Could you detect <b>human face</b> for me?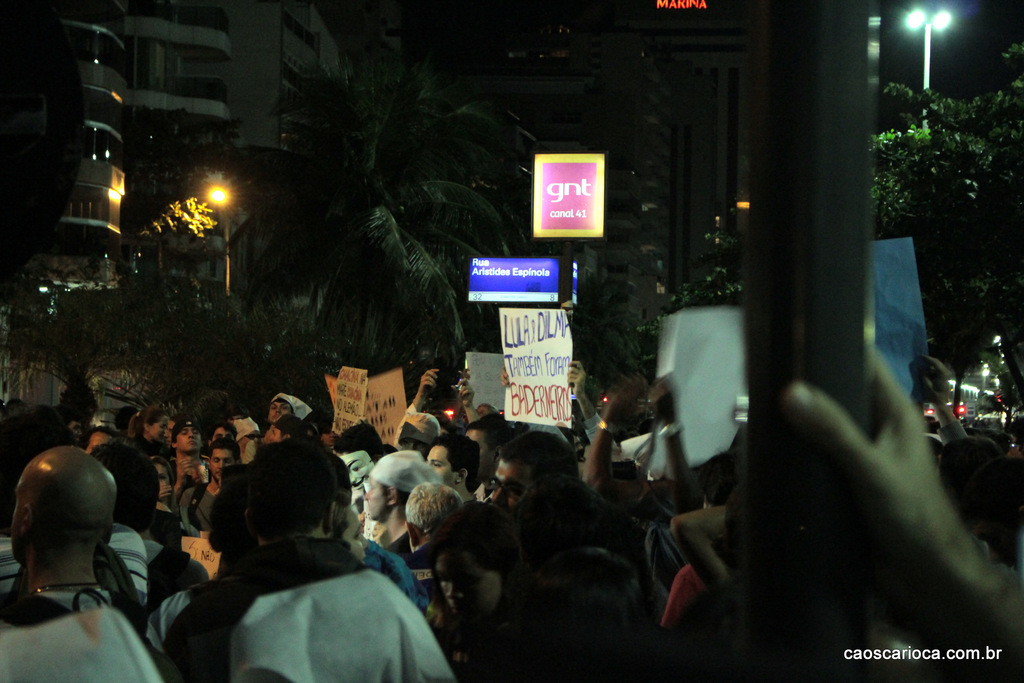
Detection result: [207, 450, 237, 479].
